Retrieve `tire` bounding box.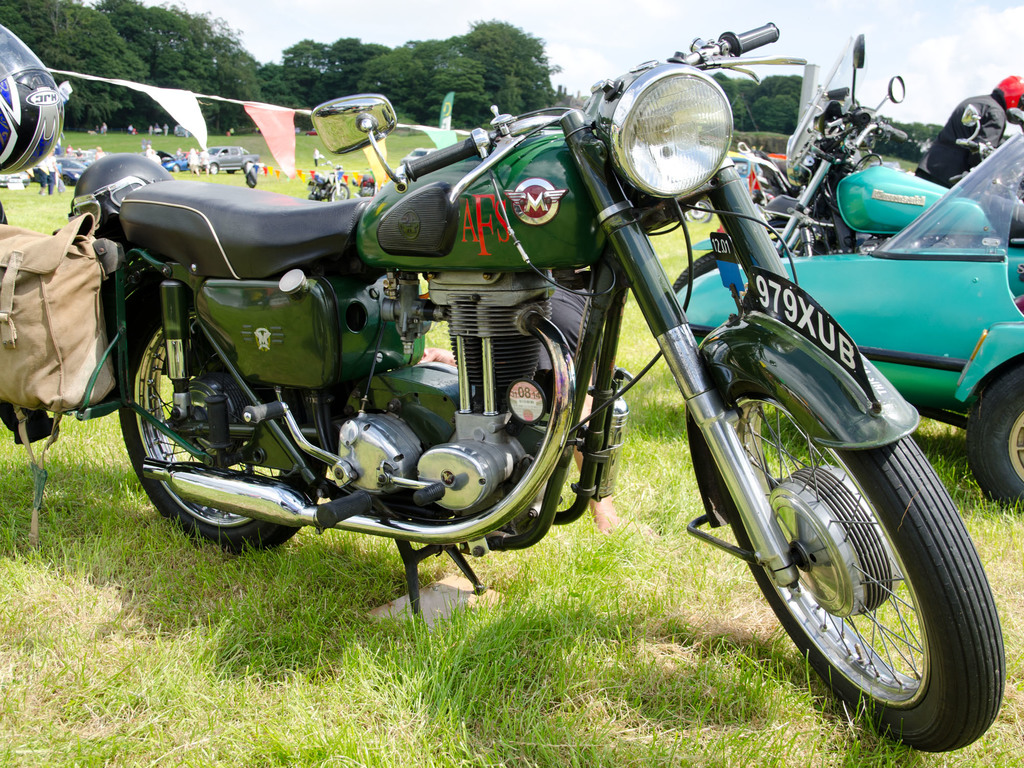
Bounding box: box=[207, 163, 220, 179].
